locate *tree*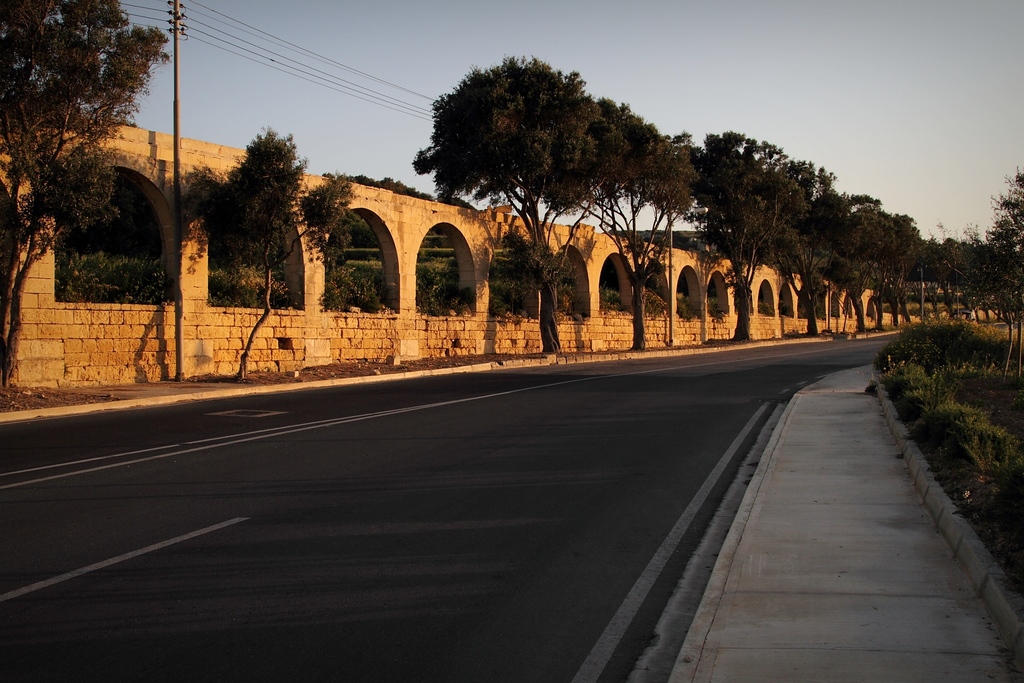
{"left": 804, "top": 184, "right": 894, "bottom": 339}
